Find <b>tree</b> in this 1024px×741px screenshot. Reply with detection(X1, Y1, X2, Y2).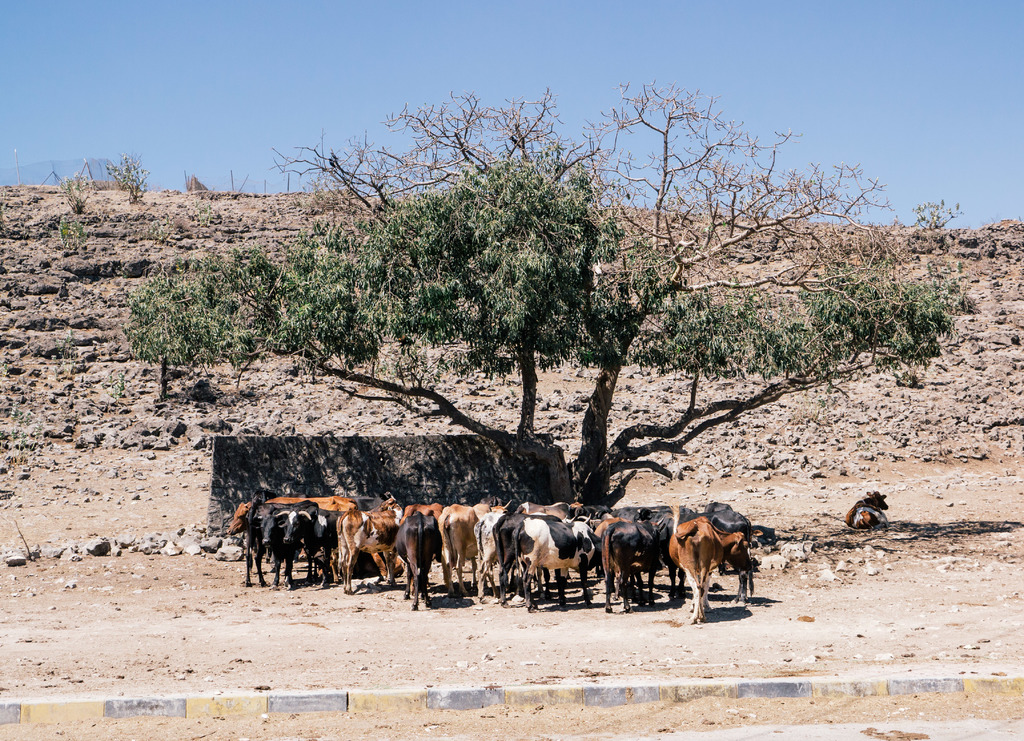
detection(102, 144, 147, 203).
